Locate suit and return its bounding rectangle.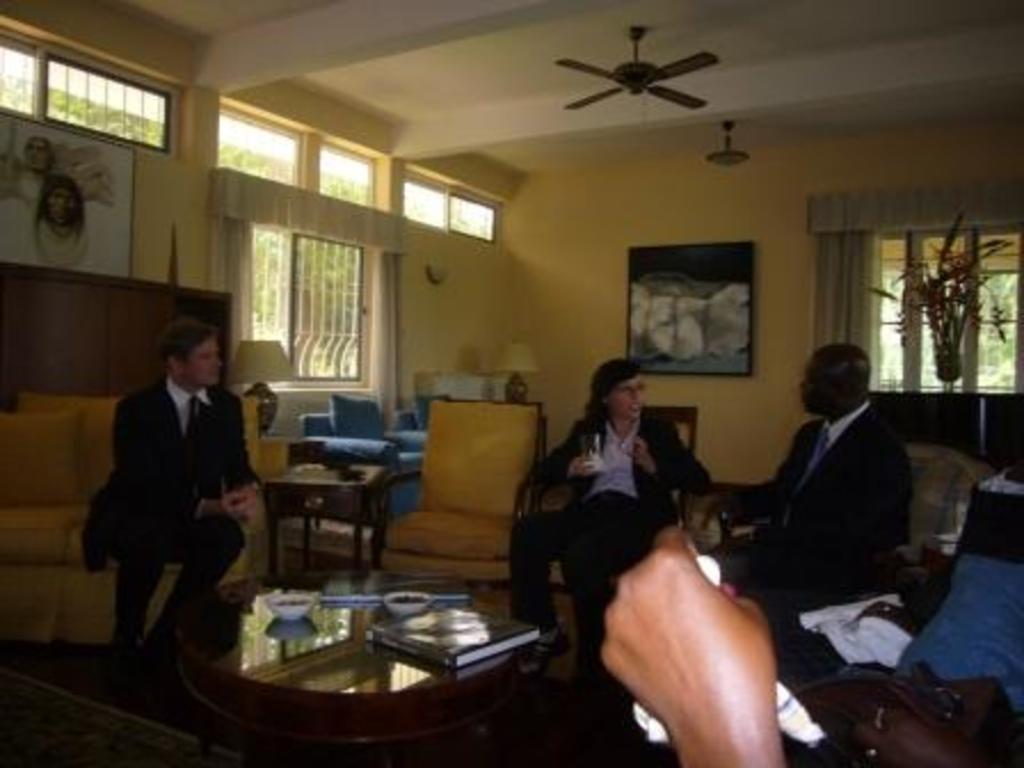
718, 331, 926, 654.
